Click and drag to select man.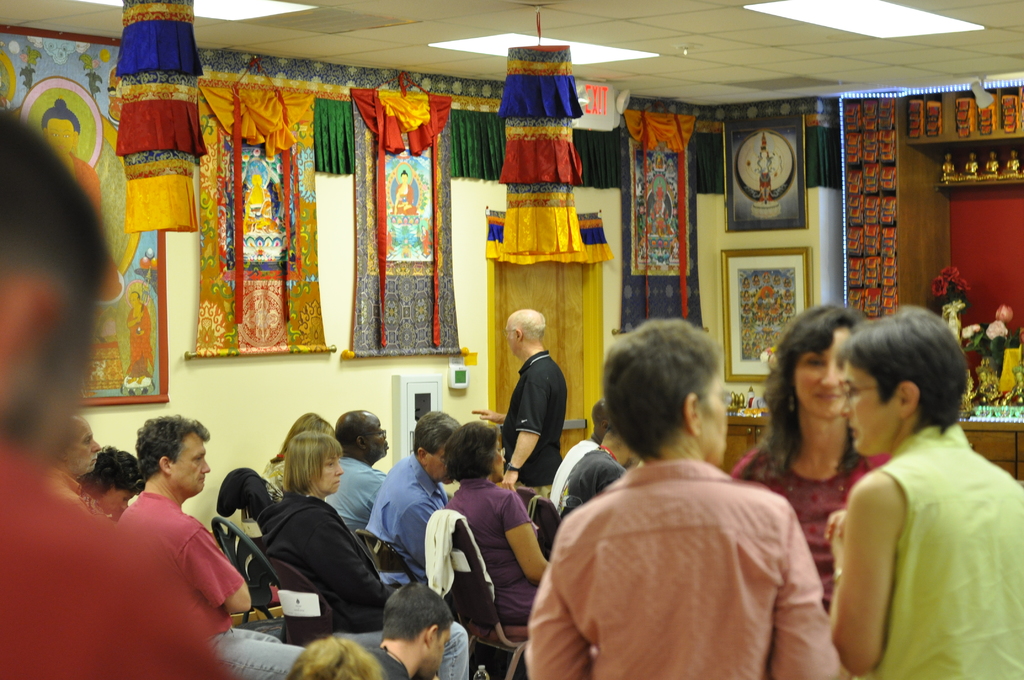
Selection: 546 394 608 508.
